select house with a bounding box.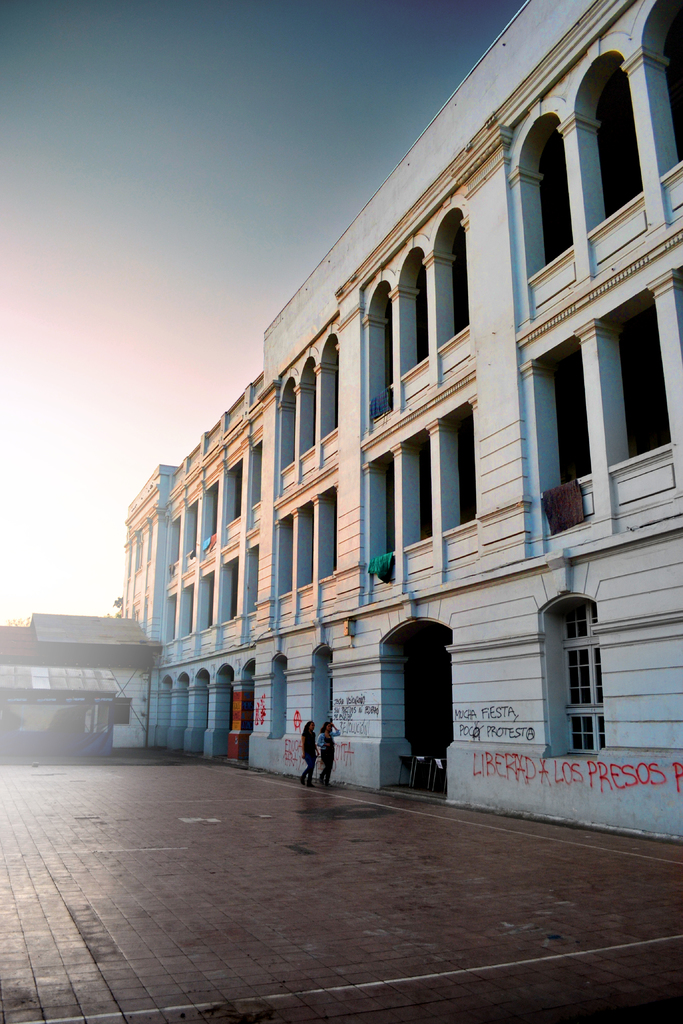
crop(0, 608, 162, 753).
